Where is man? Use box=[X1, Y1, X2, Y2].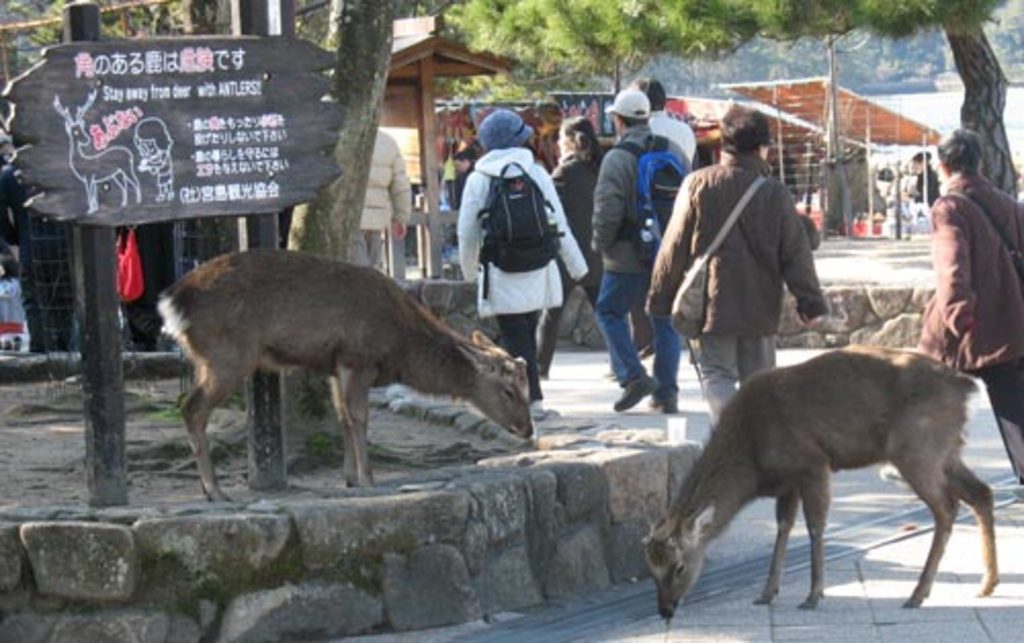
box=[631, 80, 698, 158].
